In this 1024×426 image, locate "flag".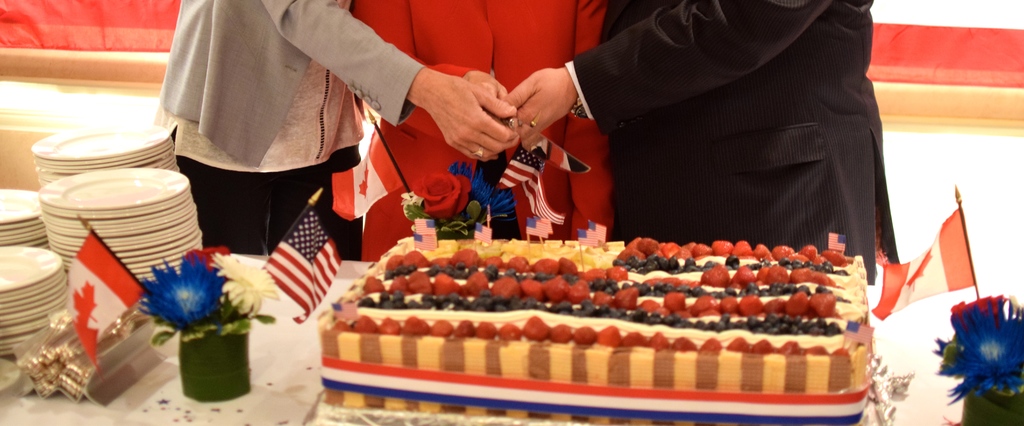
Bounding box: left=572, top=231, right=601, bottom=250.
